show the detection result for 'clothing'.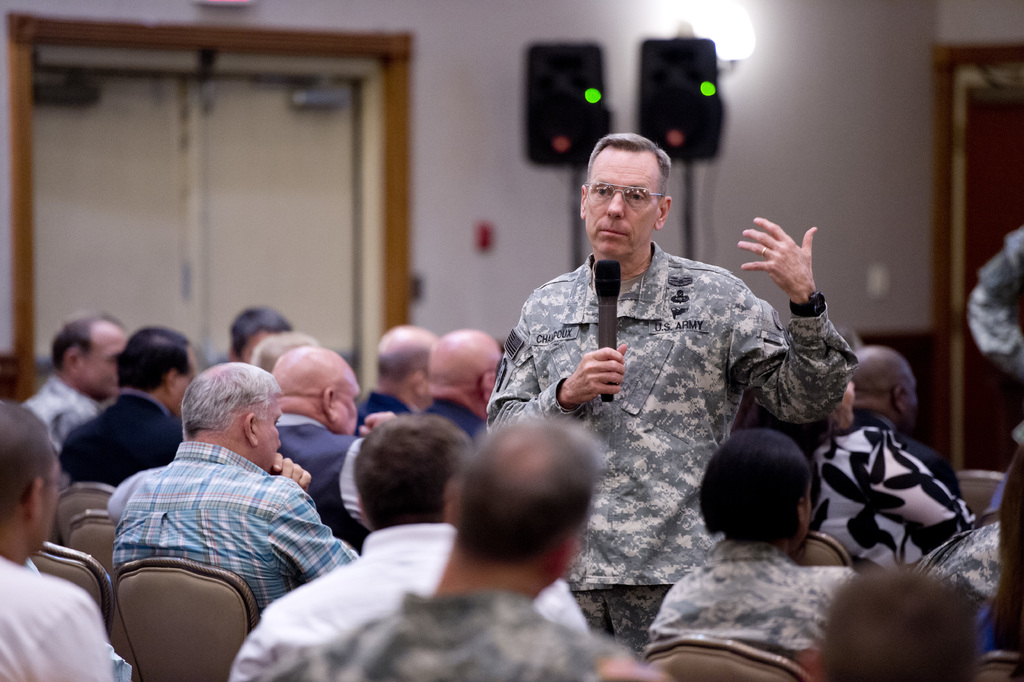
[102, 409, 334, 660].
